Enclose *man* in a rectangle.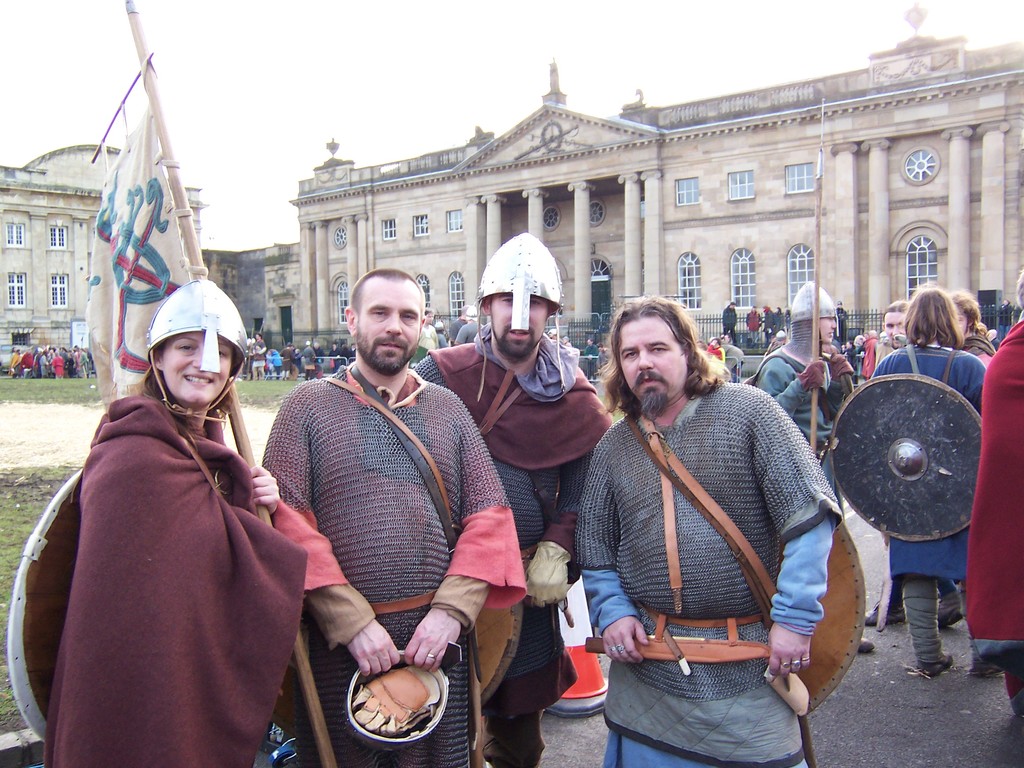
(left=573, top=295, right=847, bottom=767).
